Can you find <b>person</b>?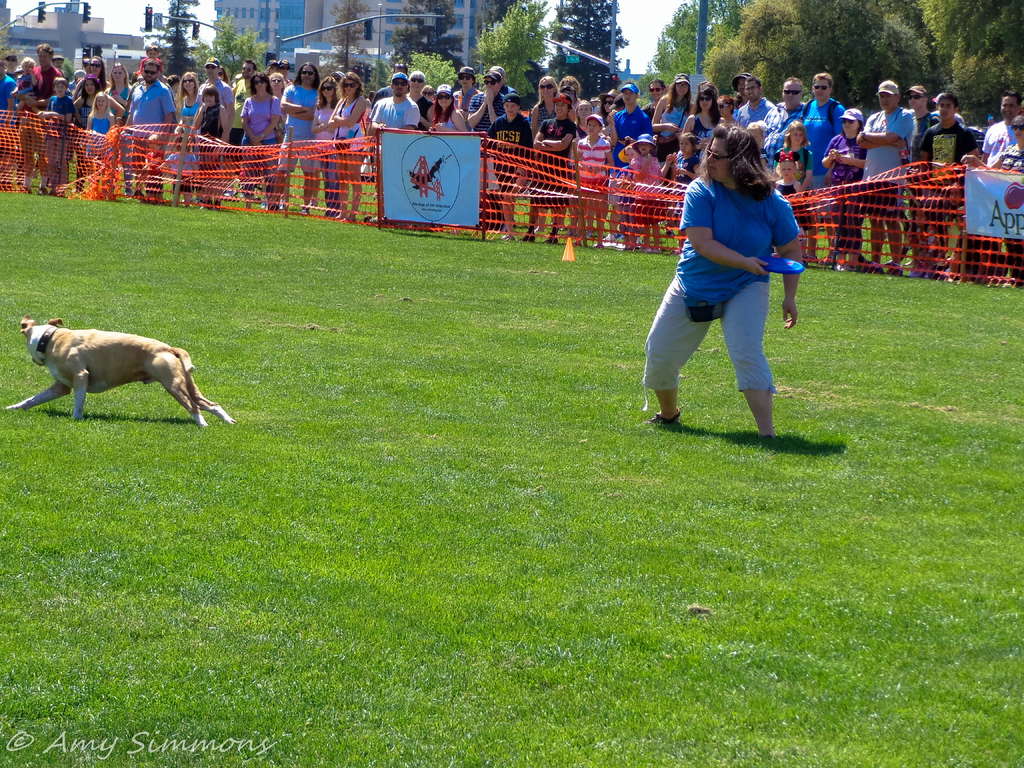
Yes, bounding box: <bbox>670, 85, 714, 172</bbox>.
